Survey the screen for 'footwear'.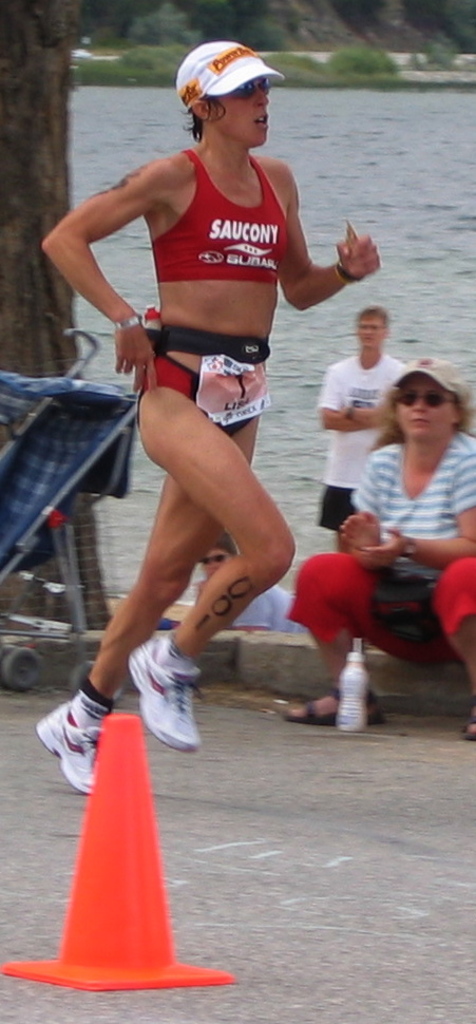
Survey found: 37:698:100:796.
